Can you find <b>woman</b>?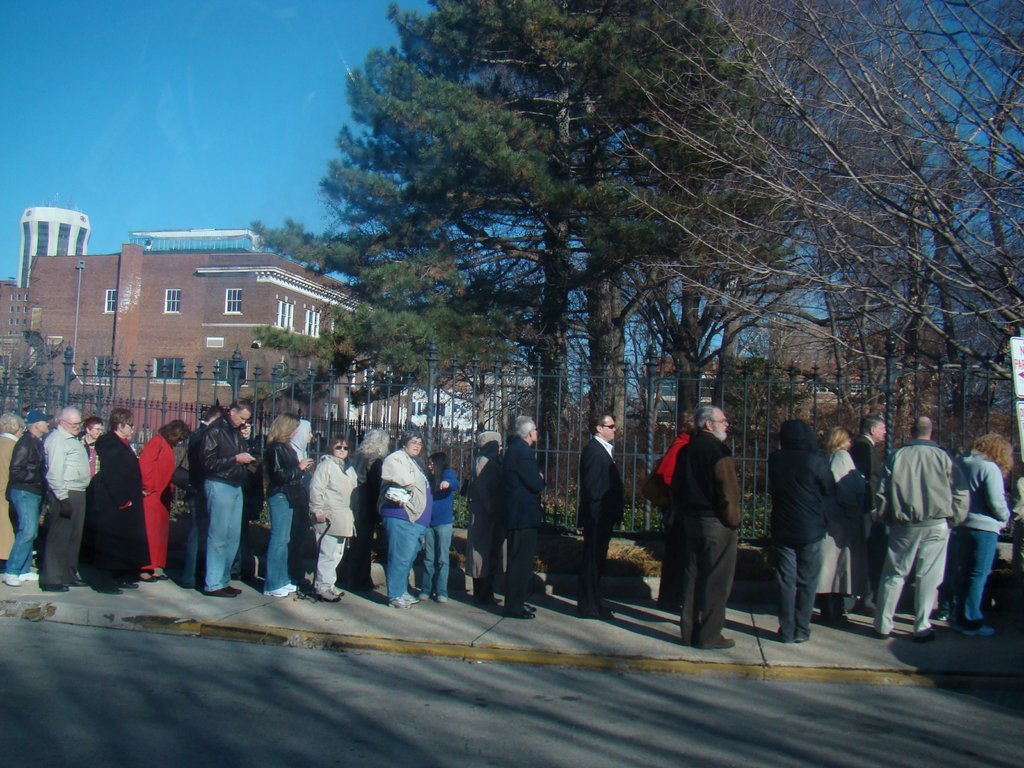
Yes, bounding box: rect(73, 406, 145, 600).
